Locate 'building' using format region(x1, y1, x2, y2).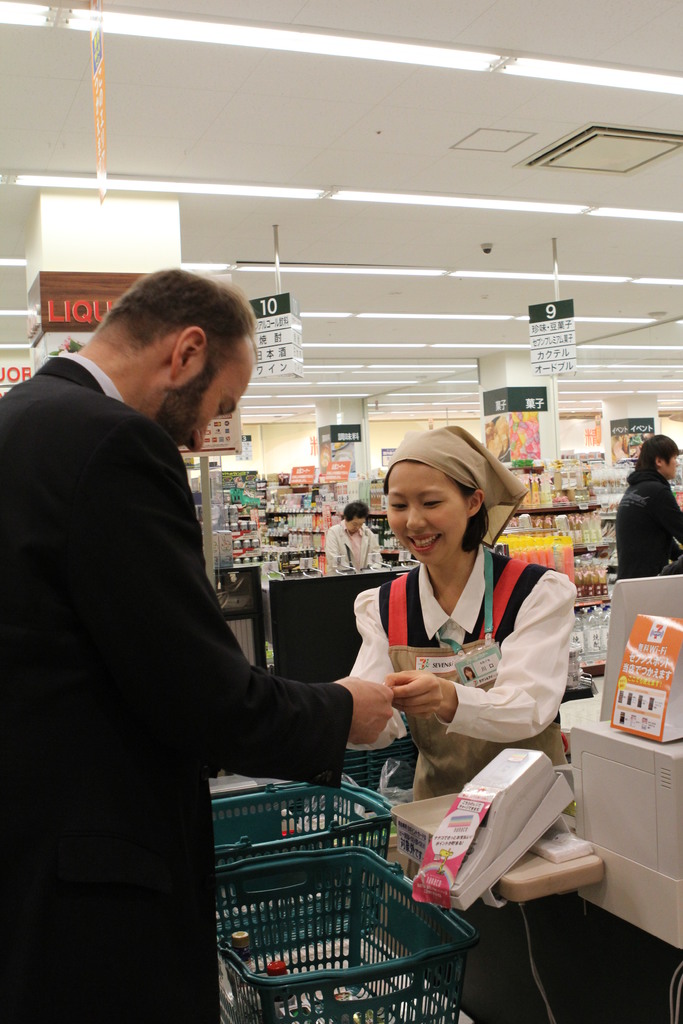
region(0, 0, 682, 1023).
